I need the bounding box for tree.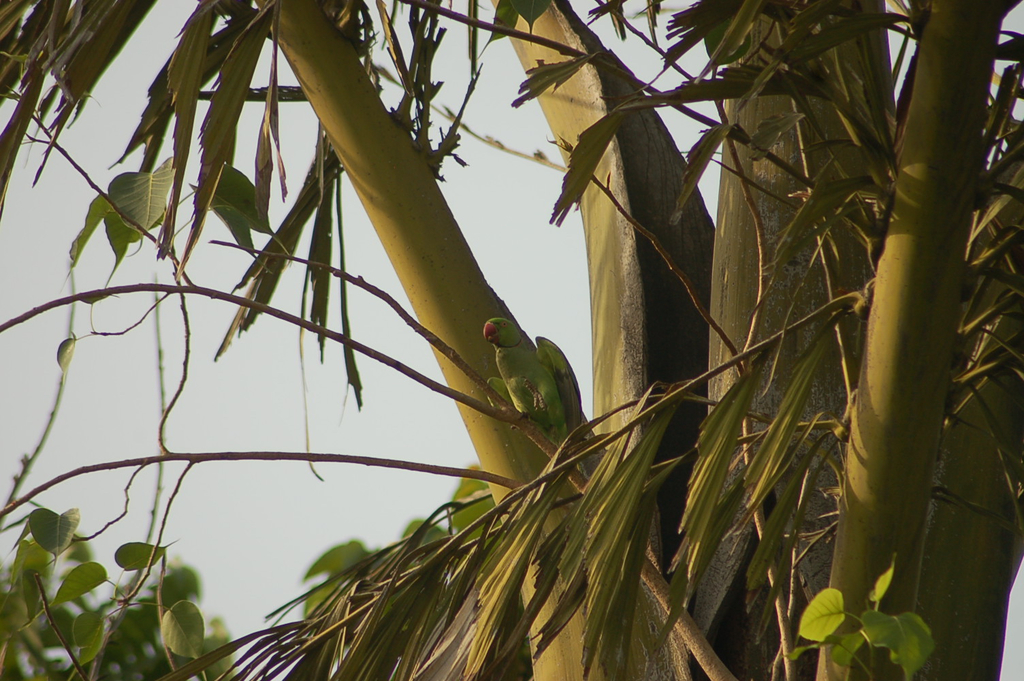
Here it is: box(0, 0, 1023, 680).
